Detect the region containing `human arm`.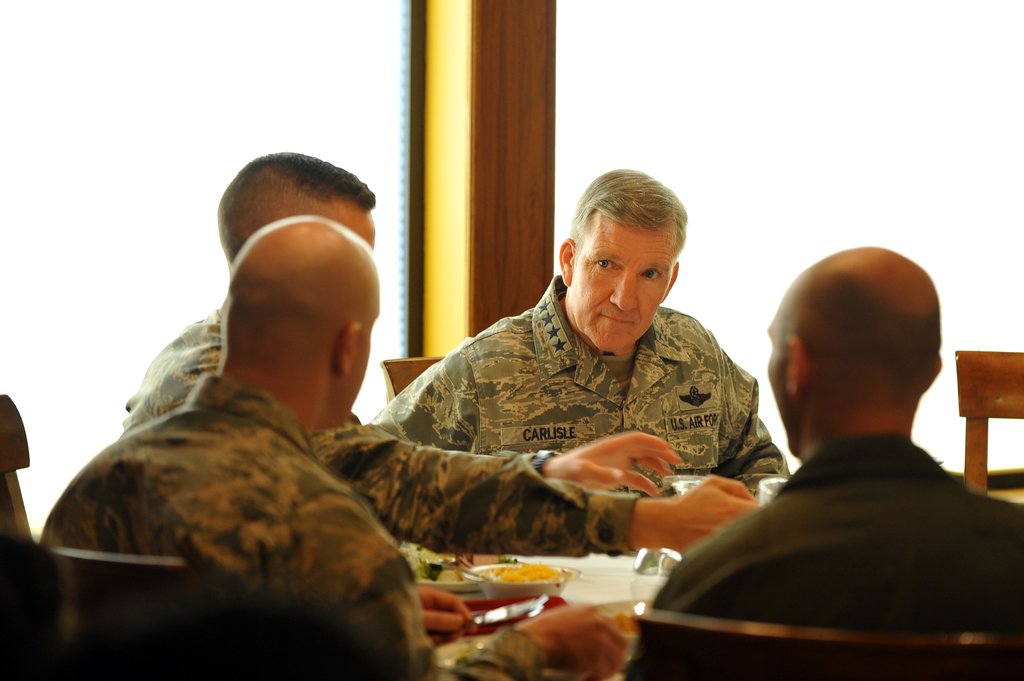
x1=412, y1=585, x2=475, y2=643.
